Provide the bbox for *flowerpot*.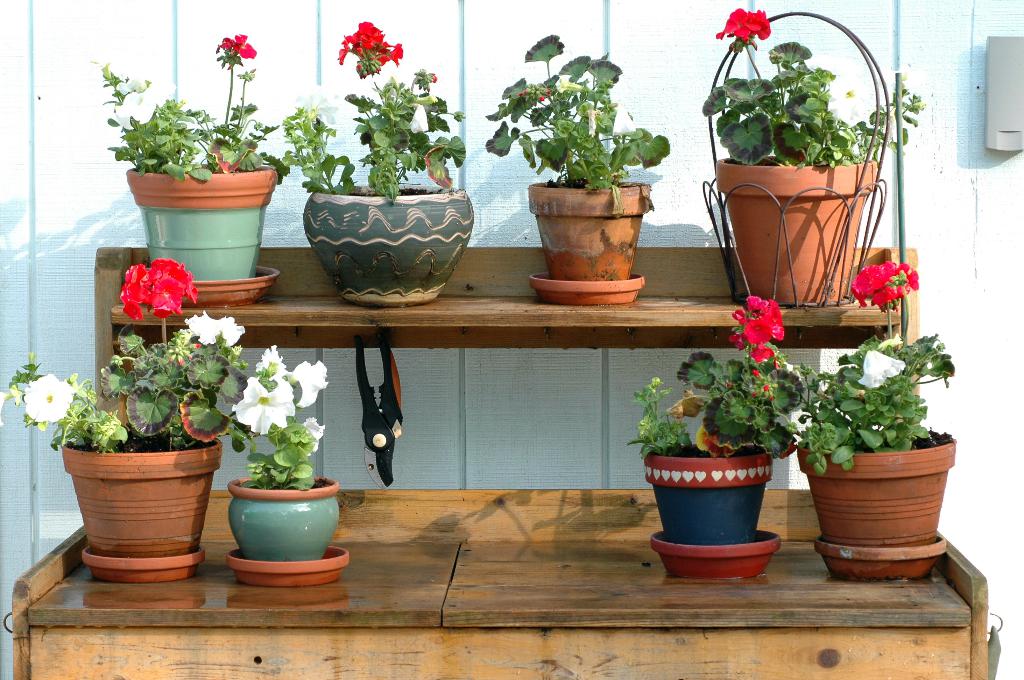
Rect(799, 425, 957, 580).
